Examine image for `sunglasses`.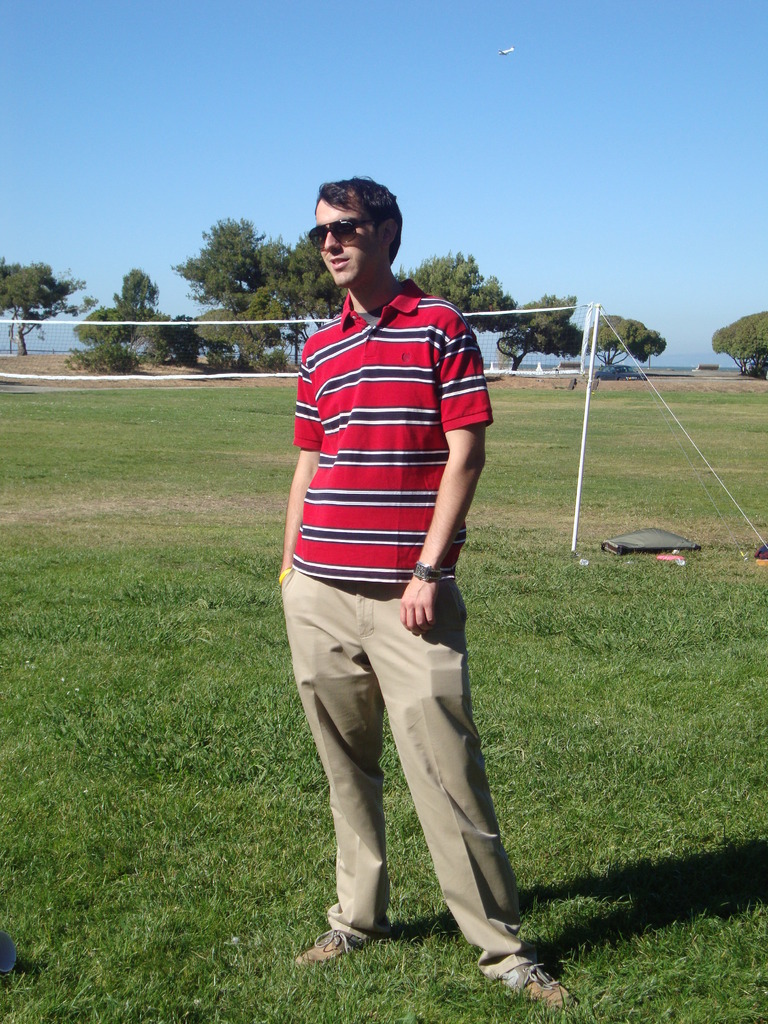
Examination result: <box>307,216,376,252</box>.
